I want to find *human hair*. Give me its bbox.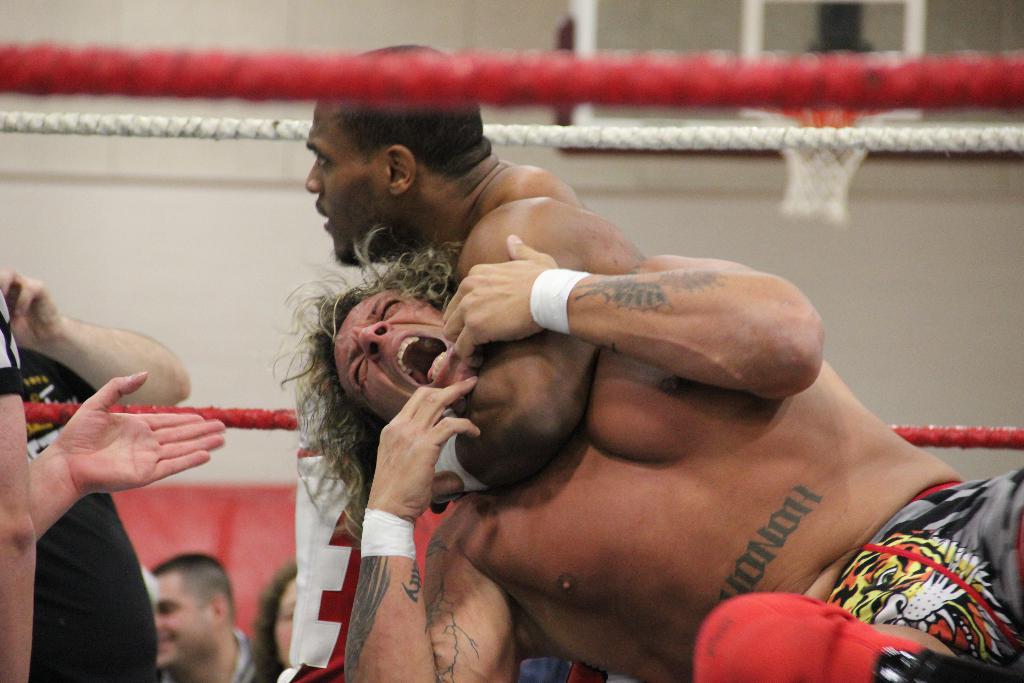
left=144, top=549, right=234, bottom=619.
